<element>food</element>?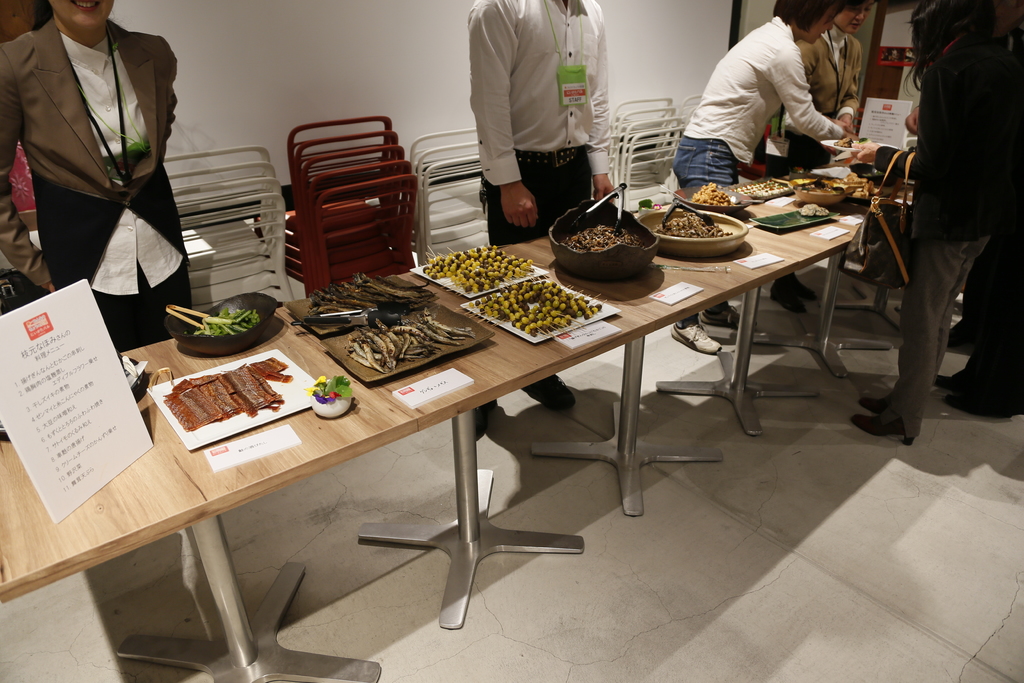
{"x1": 195, "y1": 305, "x2": 260, "y2": 338}
